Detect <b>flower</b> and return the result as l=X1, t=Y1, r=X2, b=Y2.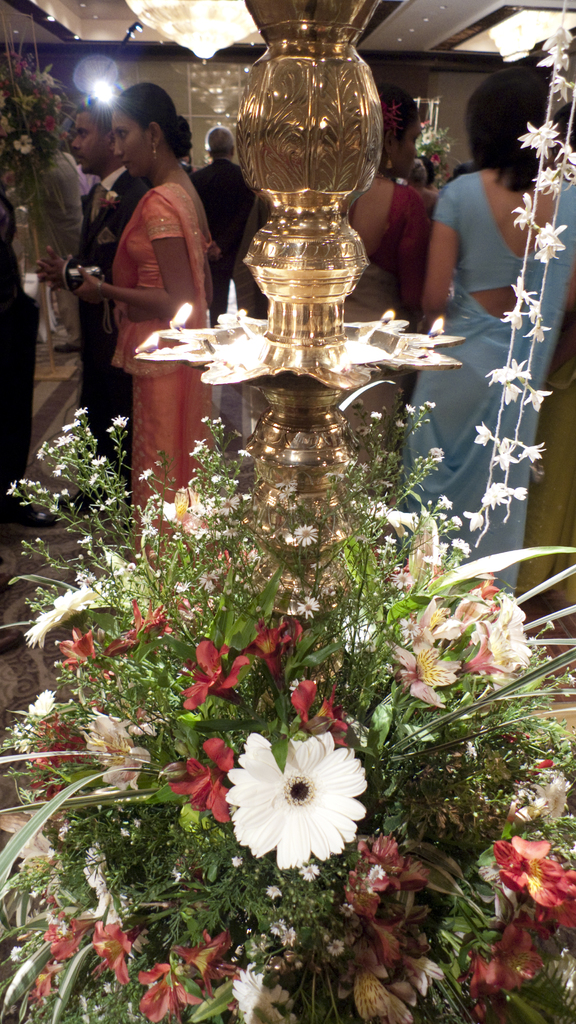
l=235, t=722, r=372, b=872.
